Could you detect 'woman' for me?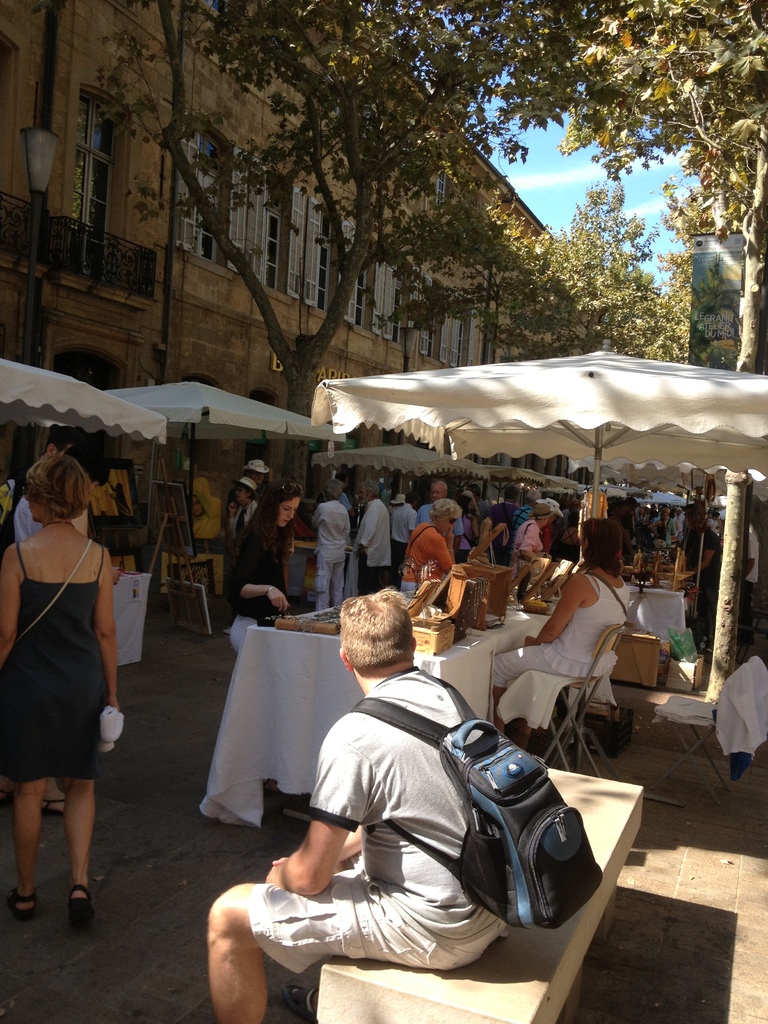
Detection result: BBox(313, 479, 351, 602).
